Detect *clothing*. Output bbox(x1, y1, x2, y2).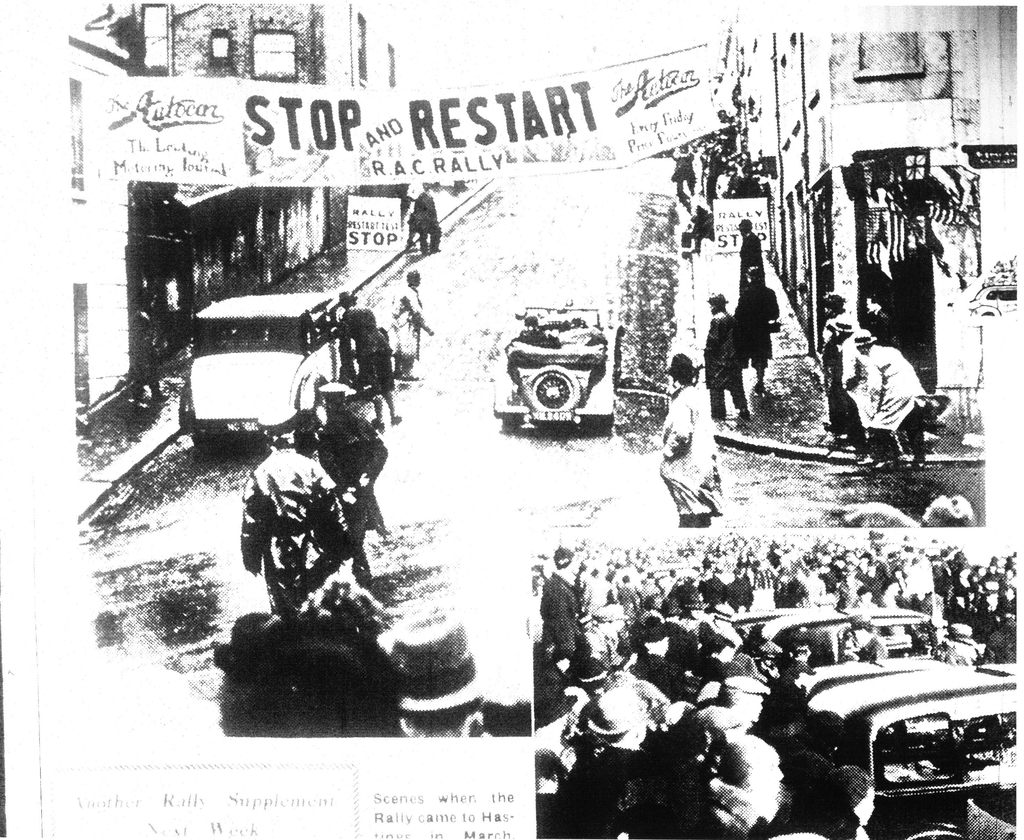
bbox(243, 446, 346, 623).
